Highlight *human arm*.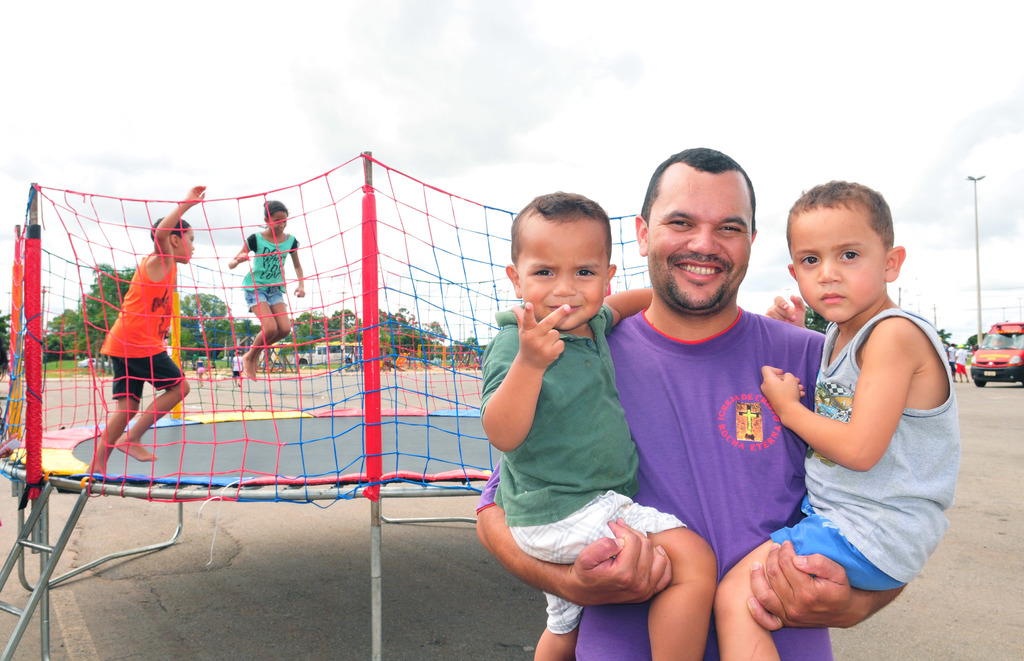
Highlighted region: rect(604, 288, 650, 327).
